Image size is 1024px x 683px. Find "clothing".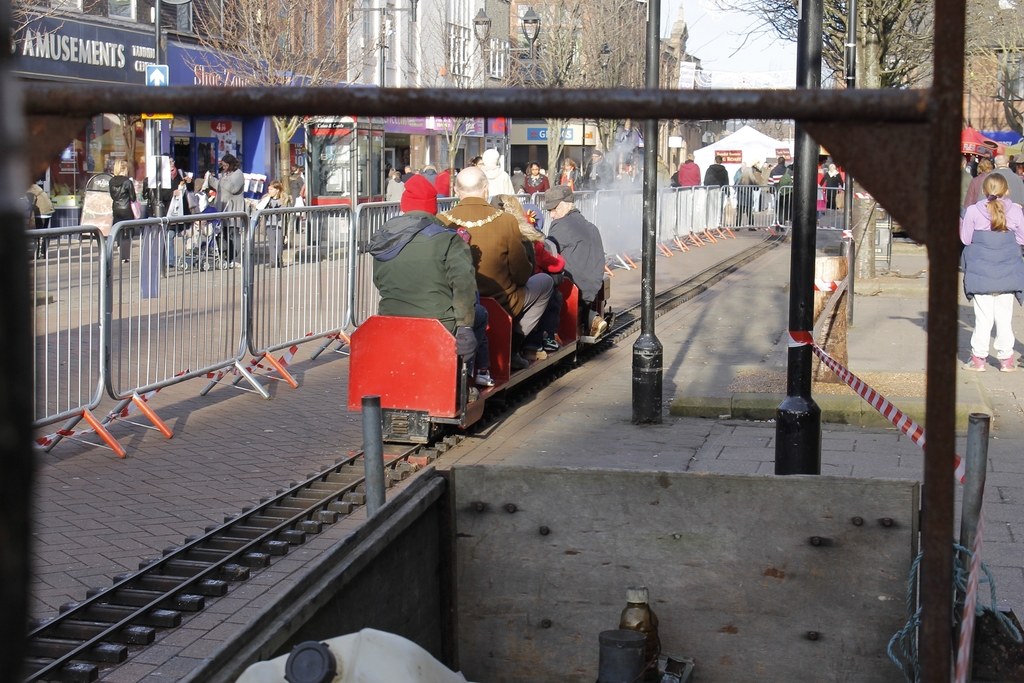
(left=365, top=180, right=493, bottom=376).
